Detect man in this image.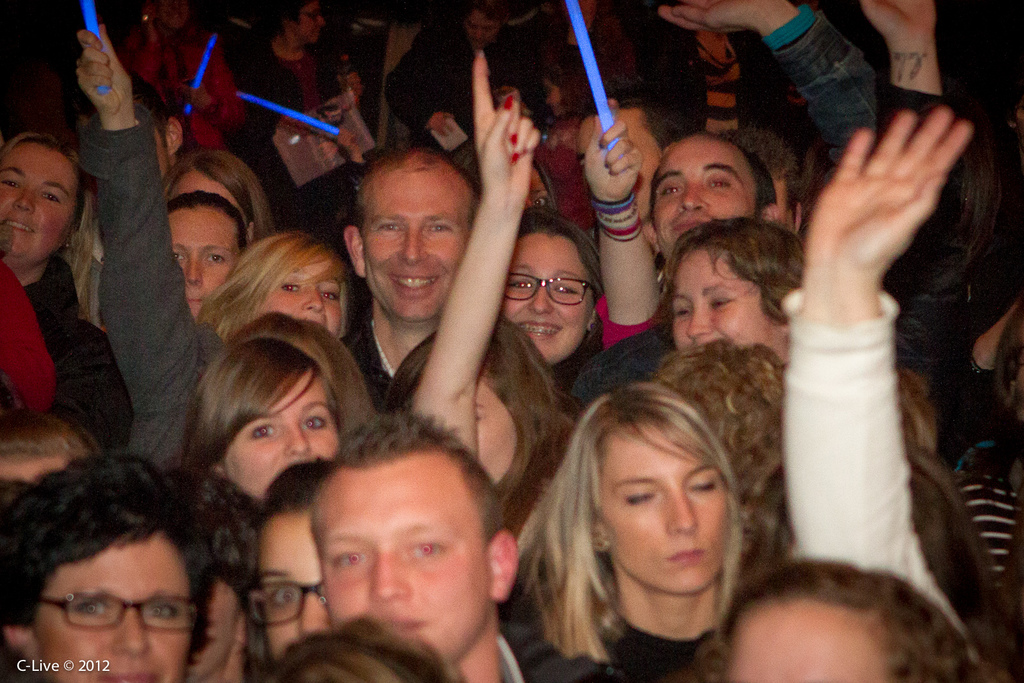
Detection: Rect(335, 141, 480, 416).
